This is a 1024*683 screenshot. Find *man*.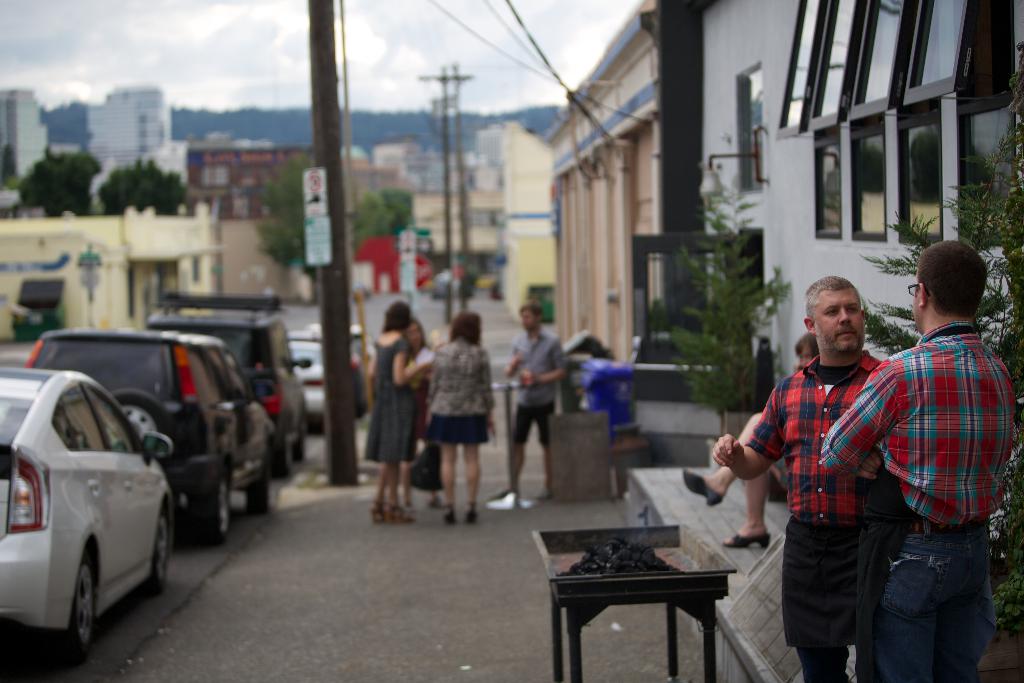
Bounding box: select_region(822, 238, 1015, 677).
